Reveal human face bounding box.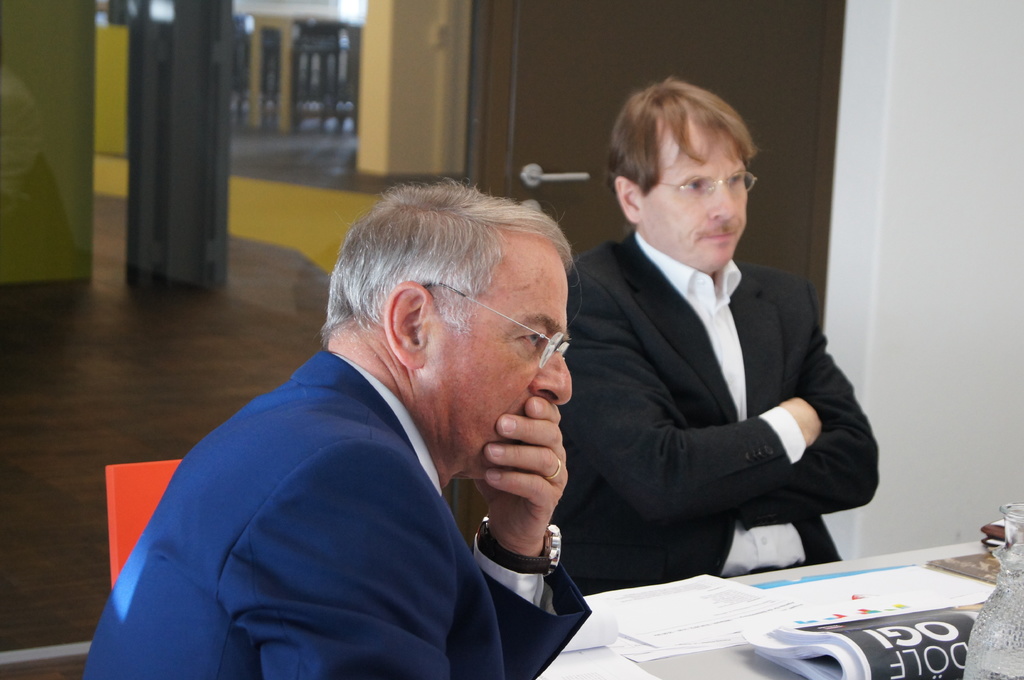
Revealed: bbox=[417, 236, 572, 482].
